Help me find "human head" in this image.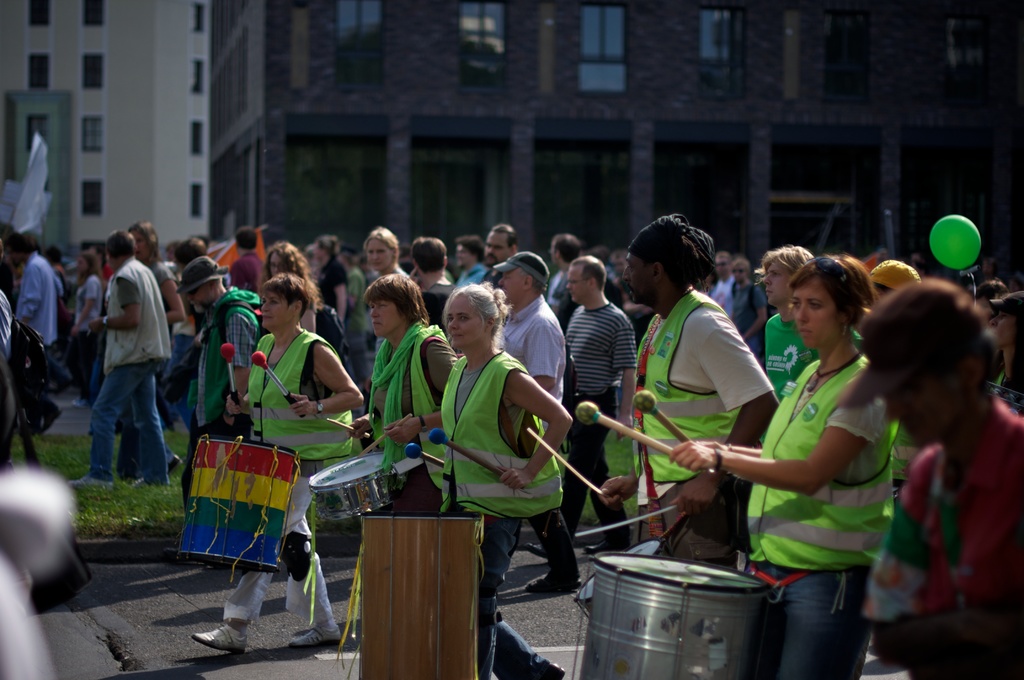
Found it: [x1=625, y1=213, x2=712, y2=305].
